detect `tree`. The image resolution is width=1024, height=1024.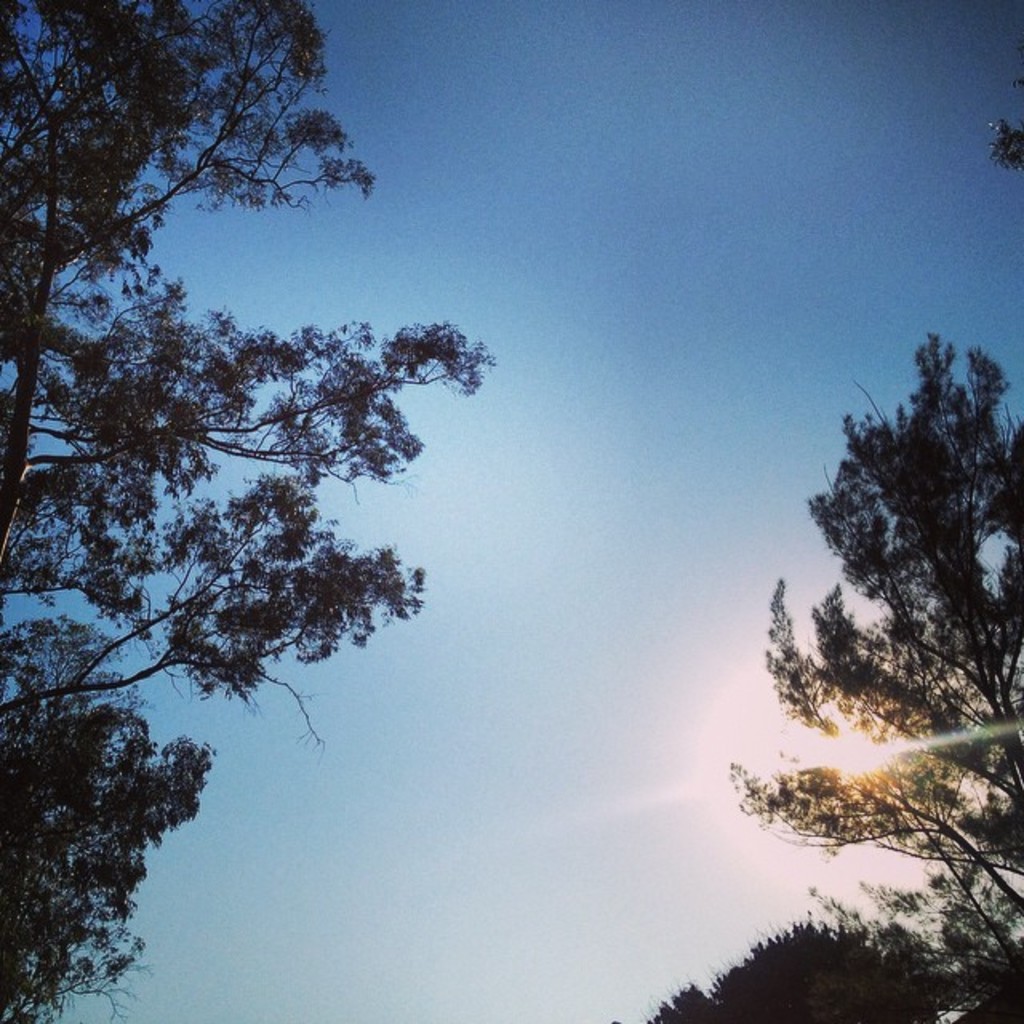
x1=725, y1=322, x2=1022, y2=1022.
